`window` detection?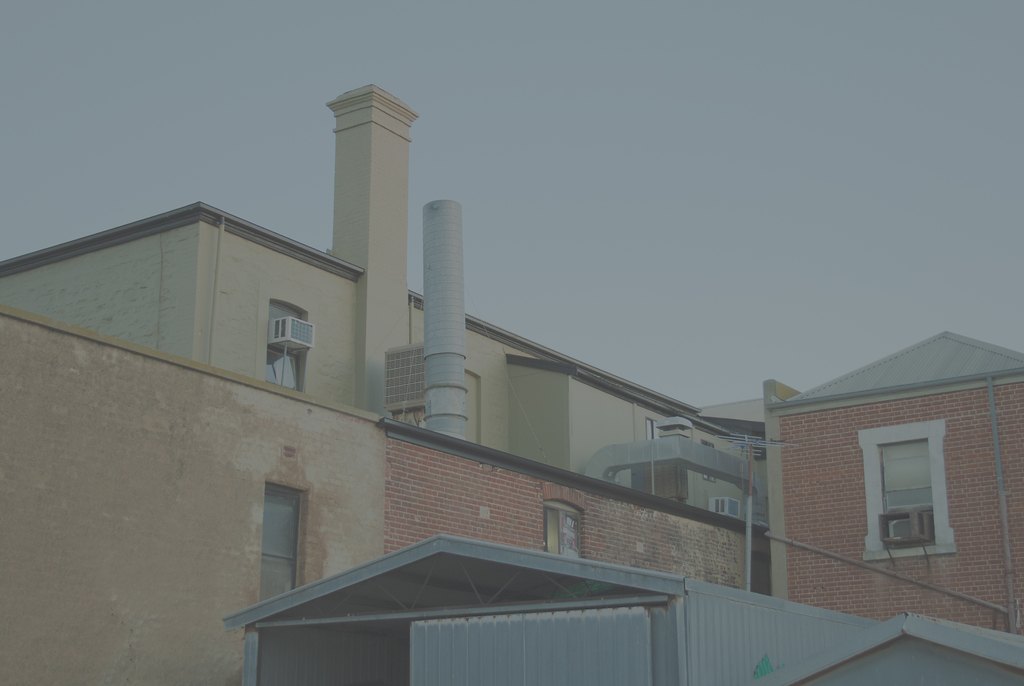
select_region(877, 436, 935, 557)
